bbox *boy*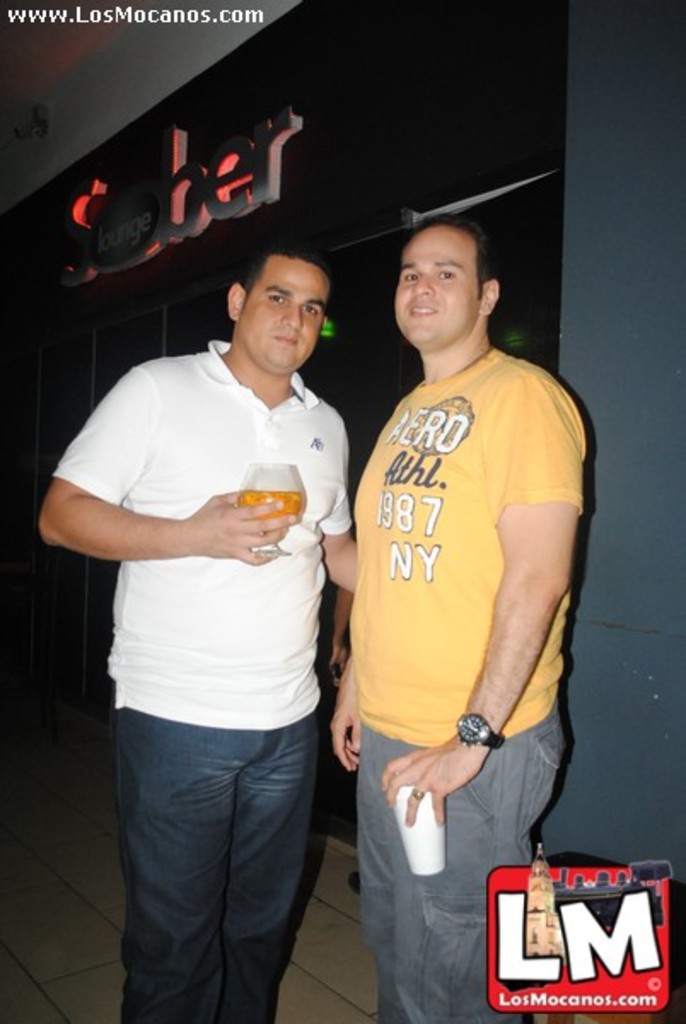
BBox(38, 241, 358, 1021)
